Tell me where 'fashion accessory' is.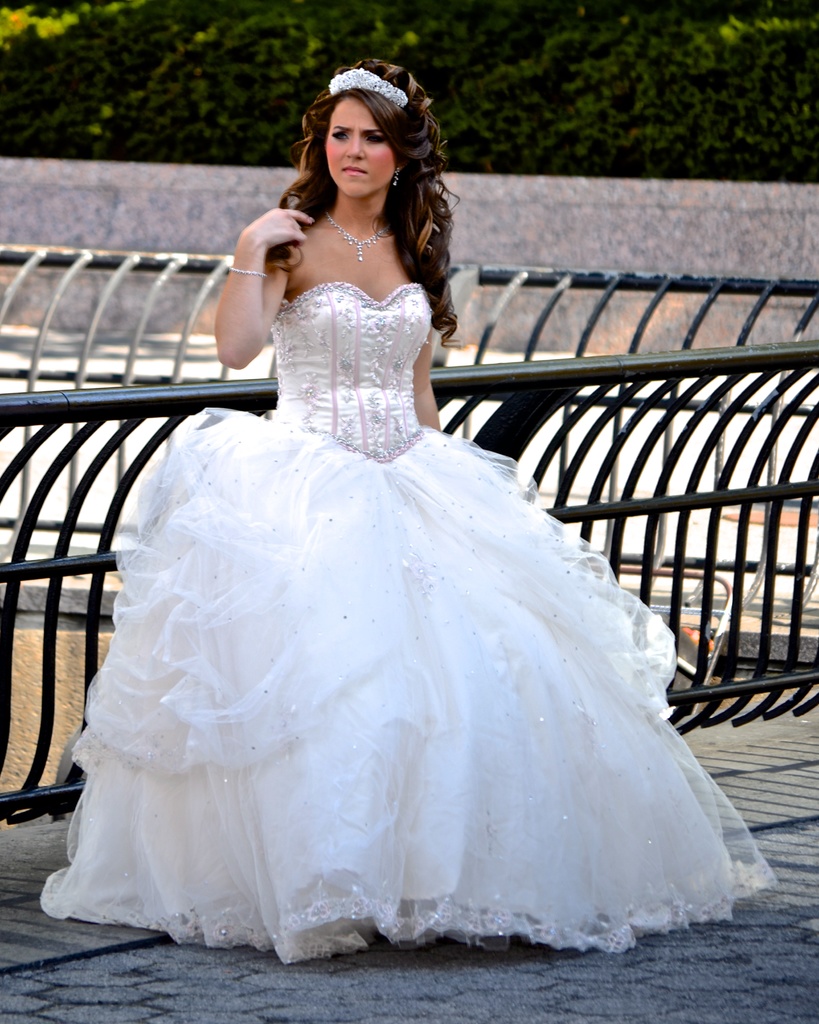
'fashion accessory' is at 227,268,269,276.
